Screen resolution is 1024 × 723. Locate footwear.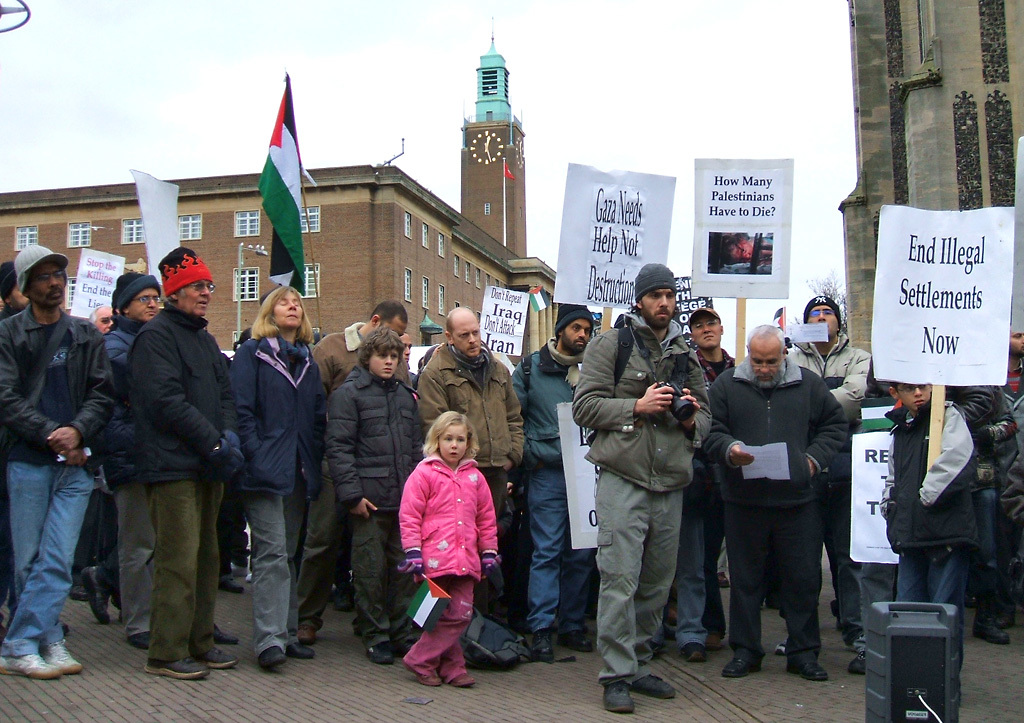
bbox(536, 628, 557, 667).
